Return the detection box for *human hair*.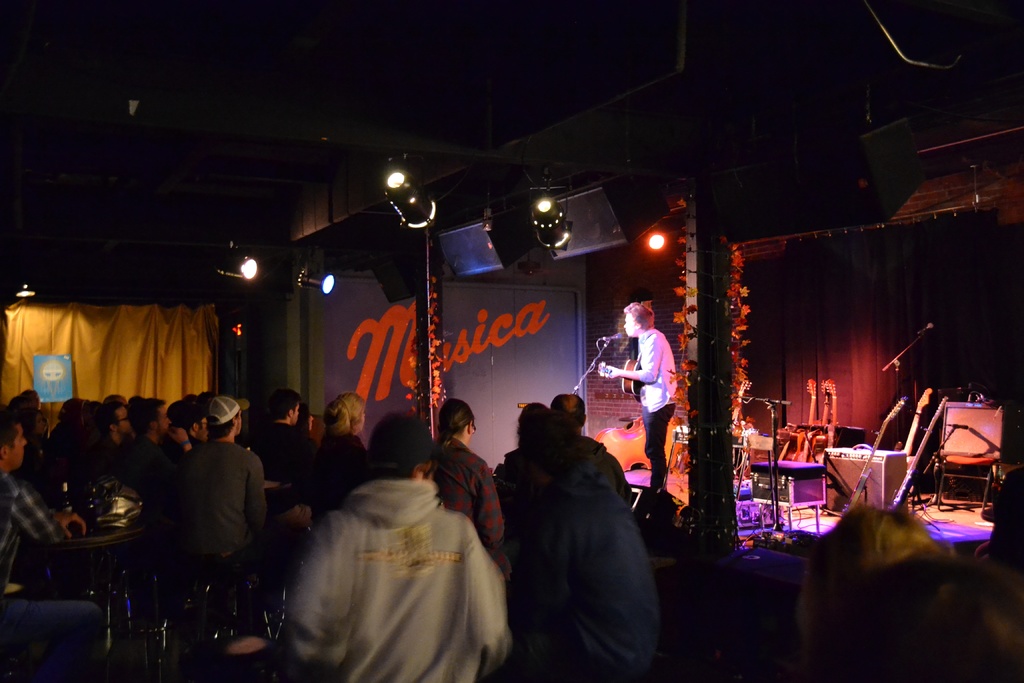
(left=550, top=394, right=585, bottom=428).
